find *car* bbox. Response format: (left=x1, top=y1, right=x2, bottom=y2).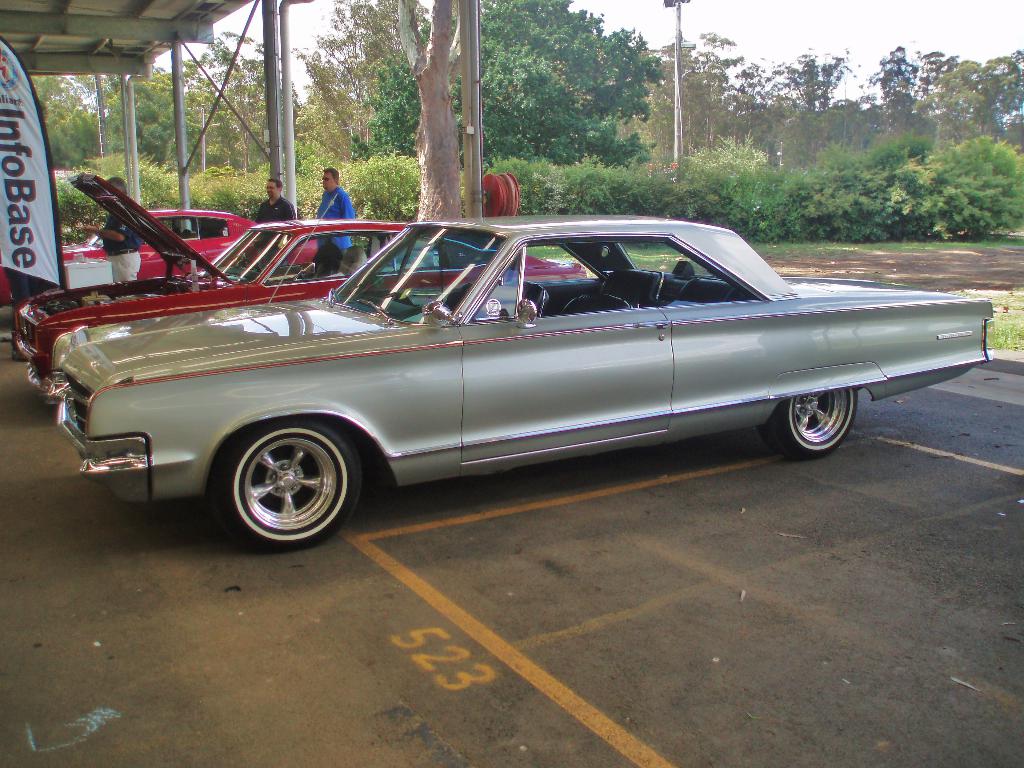
(left=0, top=200, right=319, bottom=310).
